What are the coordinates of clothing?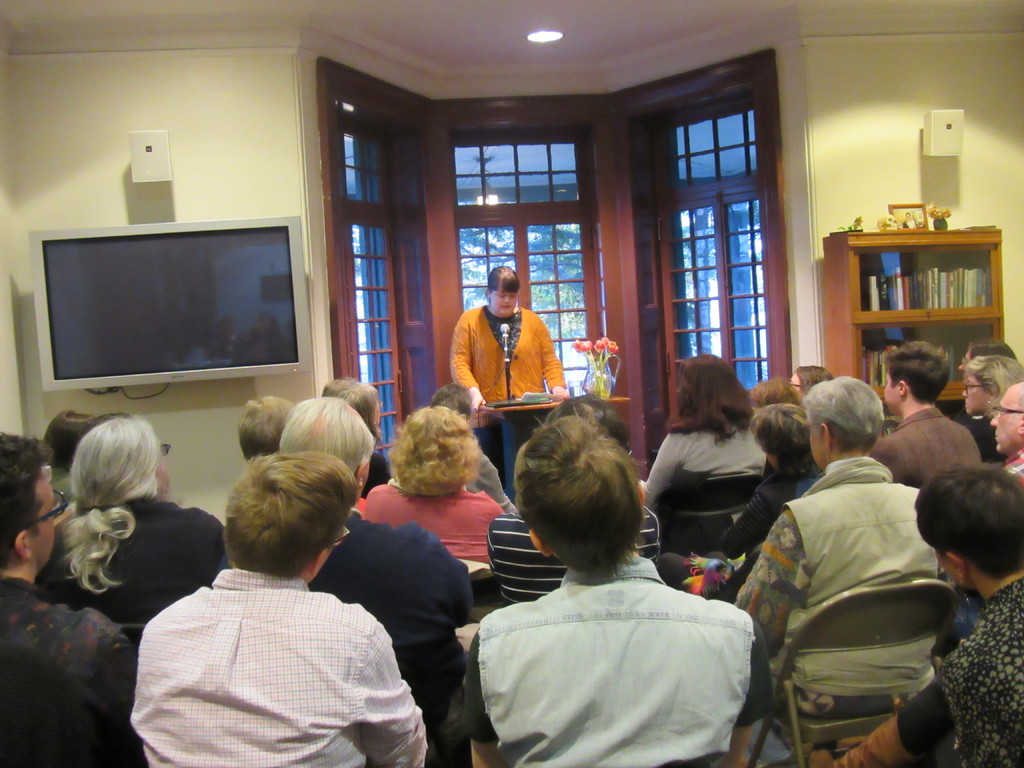
{"x1": 436, "y1": 555, "x2": 776, "y2": 767}.
